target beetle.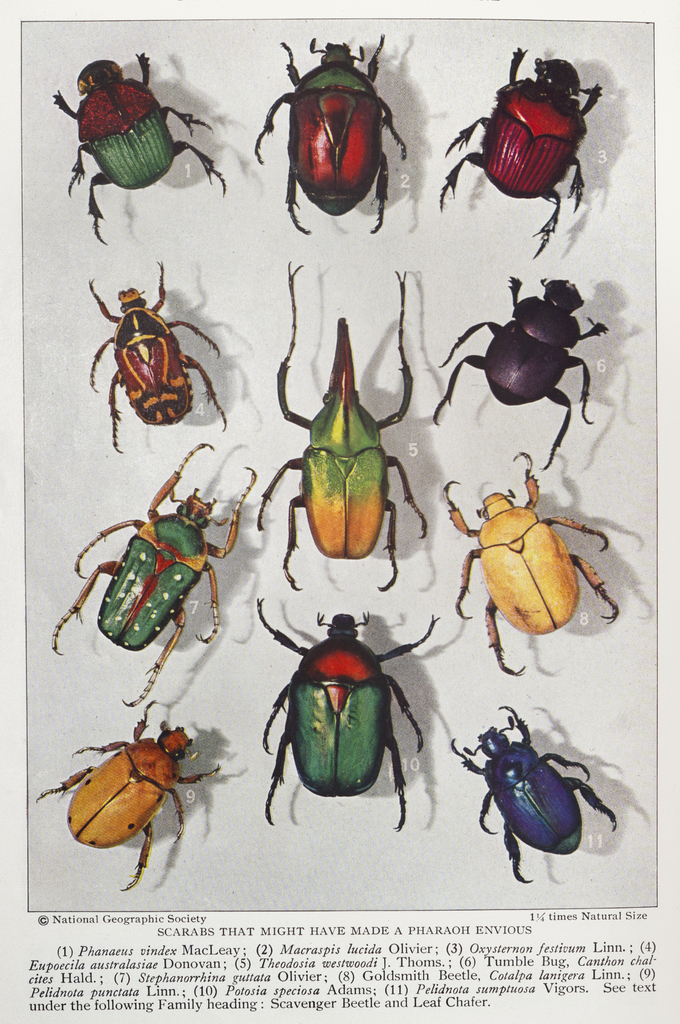
Target region: x1=251, y1=632, x2=438, y2=832.
